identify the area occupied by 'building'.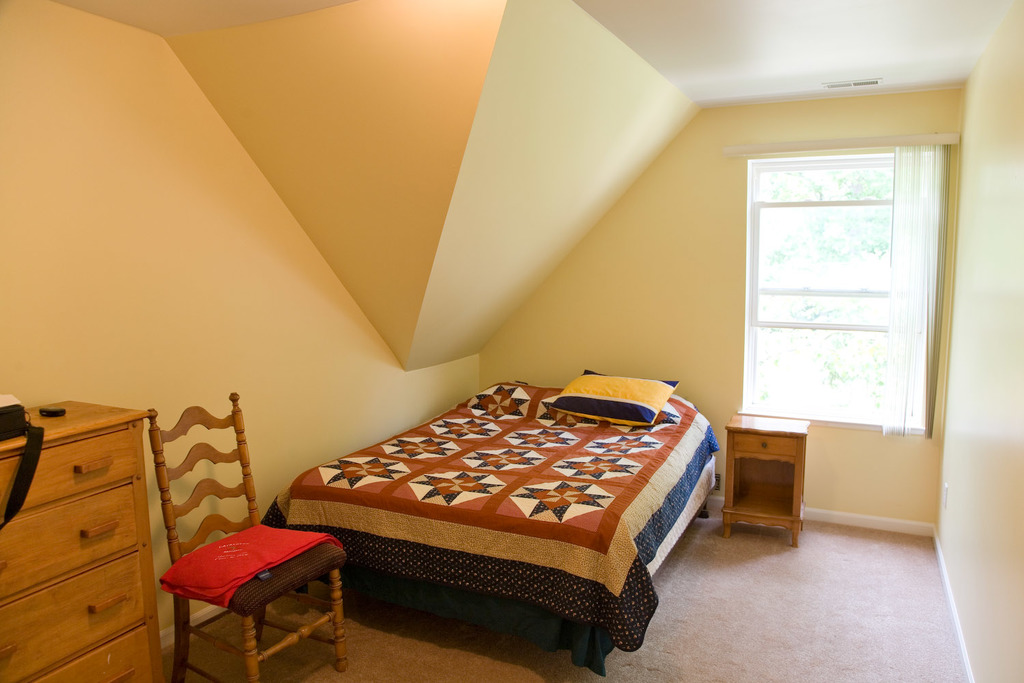
Area: 0:0:1023:682.
